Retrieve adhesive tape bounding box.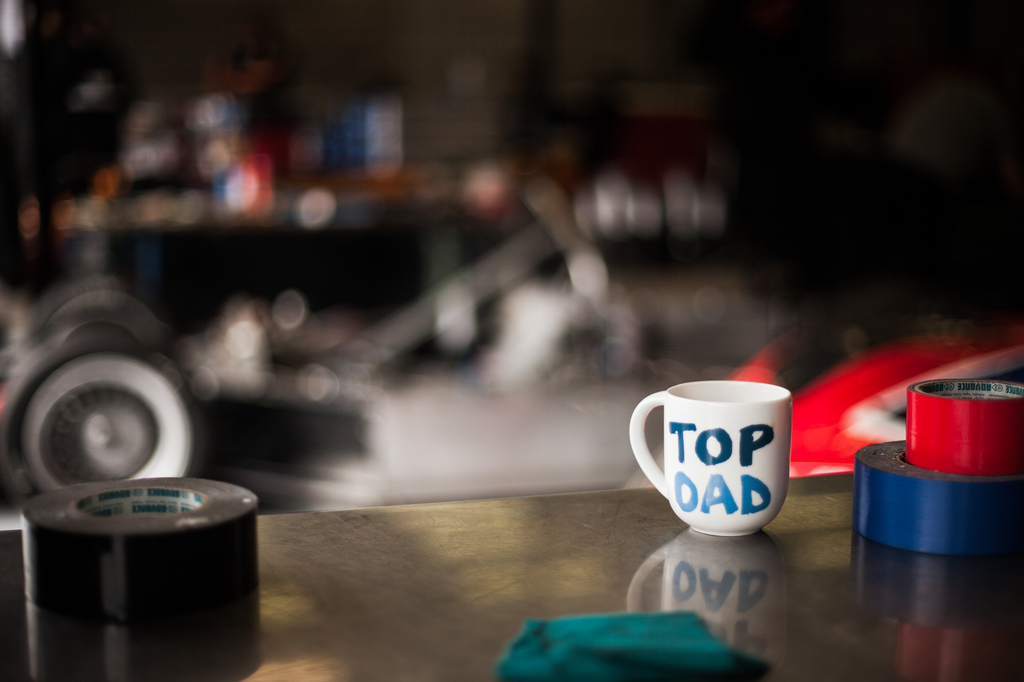
Bounding box: (left=25, top=472, right=262, bottom=614).
